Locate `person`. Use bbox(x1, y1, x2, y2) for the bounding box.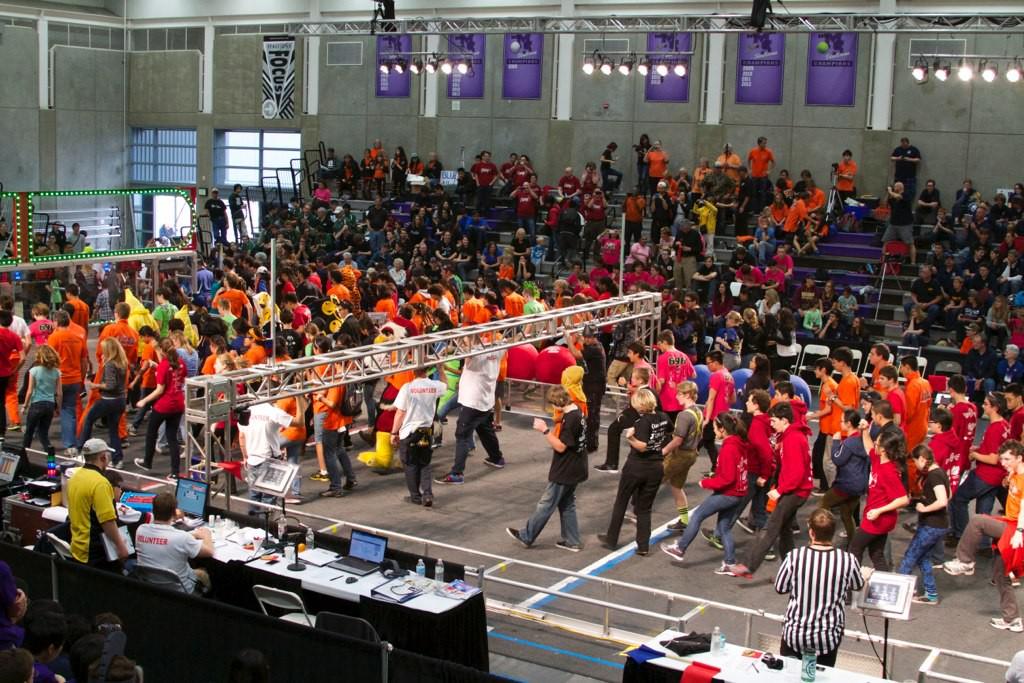
bbox(693, 192, 716, 254).
